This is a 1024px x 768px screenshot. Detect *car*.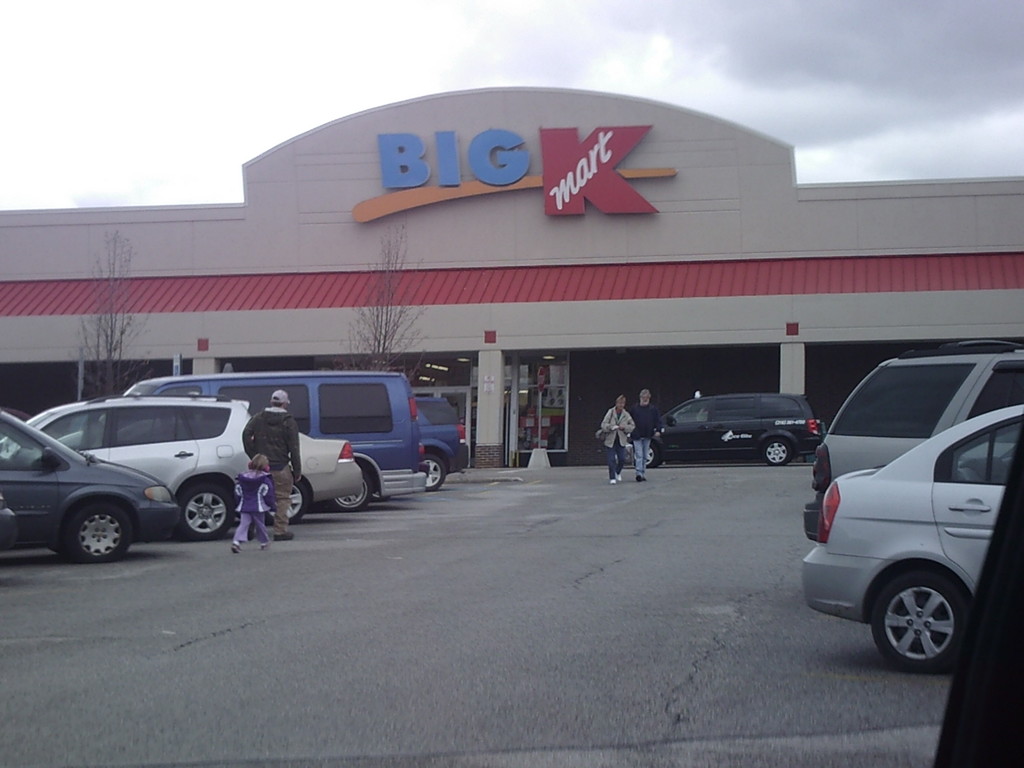
[655, 392, 831, 465].
